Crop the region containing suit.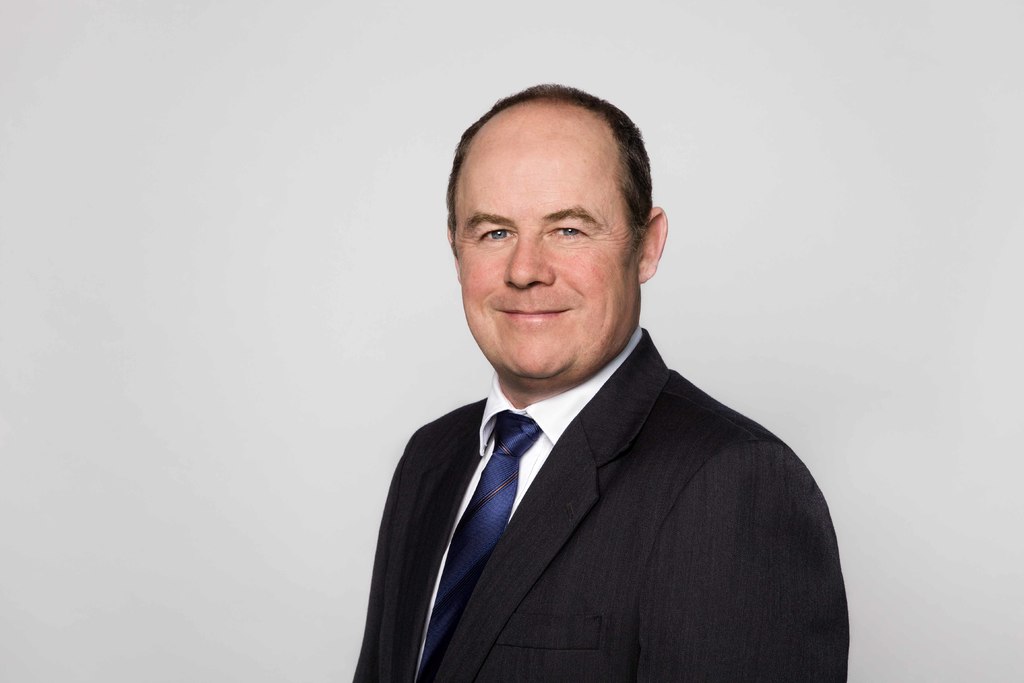
Crop region: detection(342, 274, 862, 668).
